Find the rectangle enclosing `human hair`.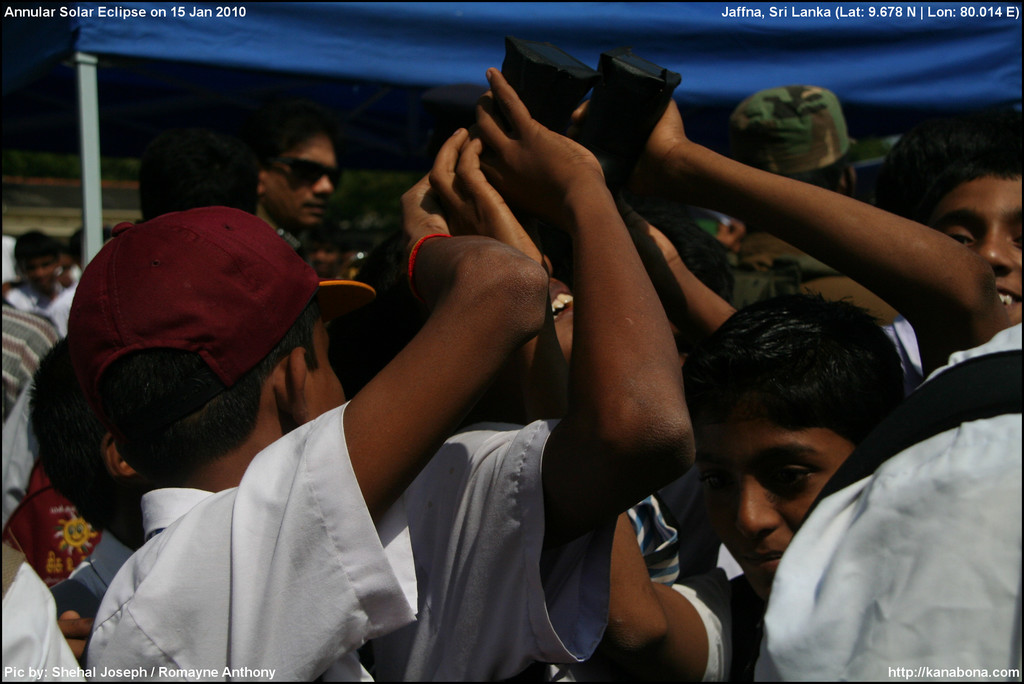
box(695, 293, 904, 505).
